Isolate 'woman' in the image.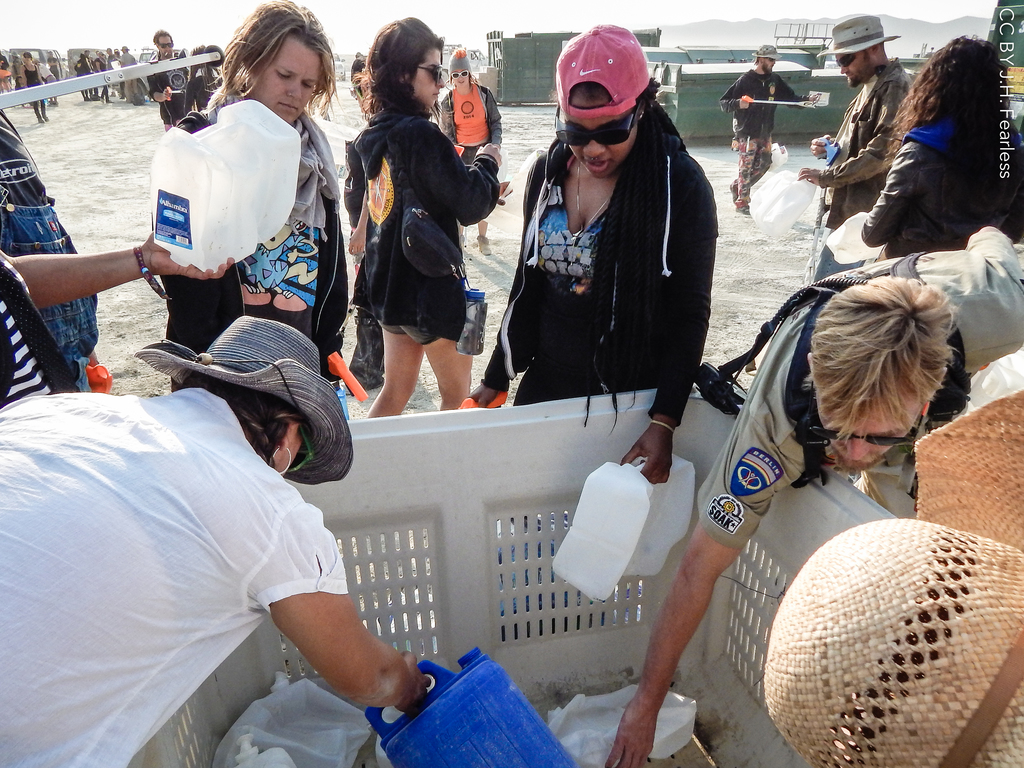
Isolated region: 338/37/492/440.
